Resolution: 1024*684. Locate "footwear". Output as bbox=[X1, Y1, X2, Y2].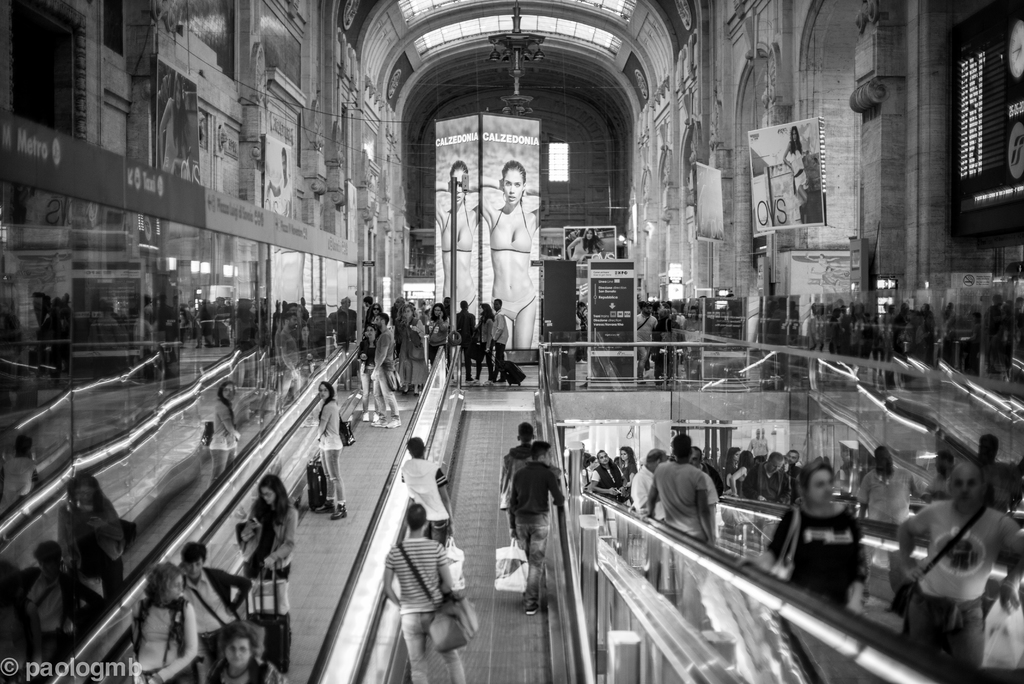
bbox=[528, 608, 540, 616].
